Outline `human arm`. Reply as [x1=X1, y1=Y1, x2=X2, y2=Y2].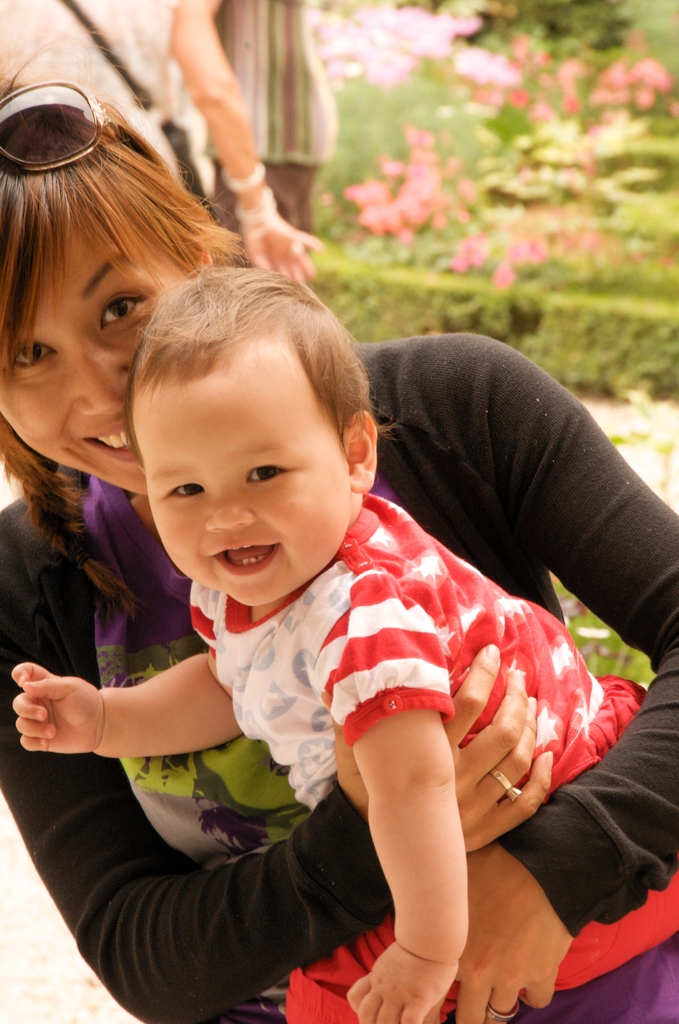
[x1=3, y1=511, x2=556, y2=1023].
